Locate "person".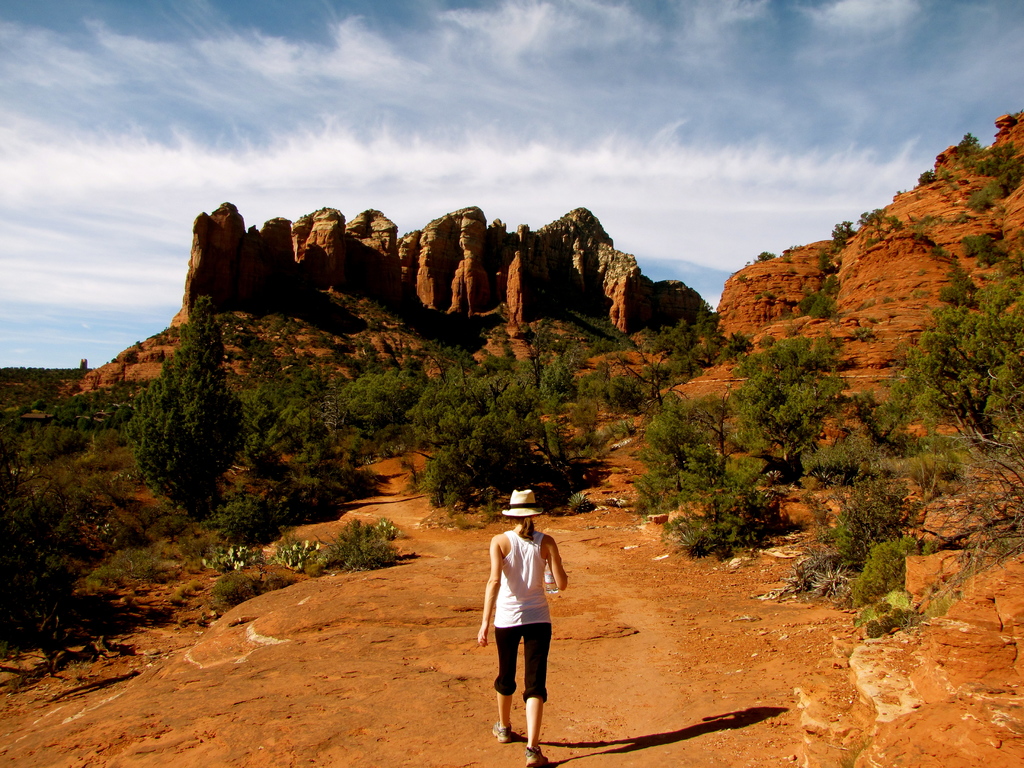
Bounding box: {"x1": 480, "y1": 484, "x2": 564, "y2": 765}.
